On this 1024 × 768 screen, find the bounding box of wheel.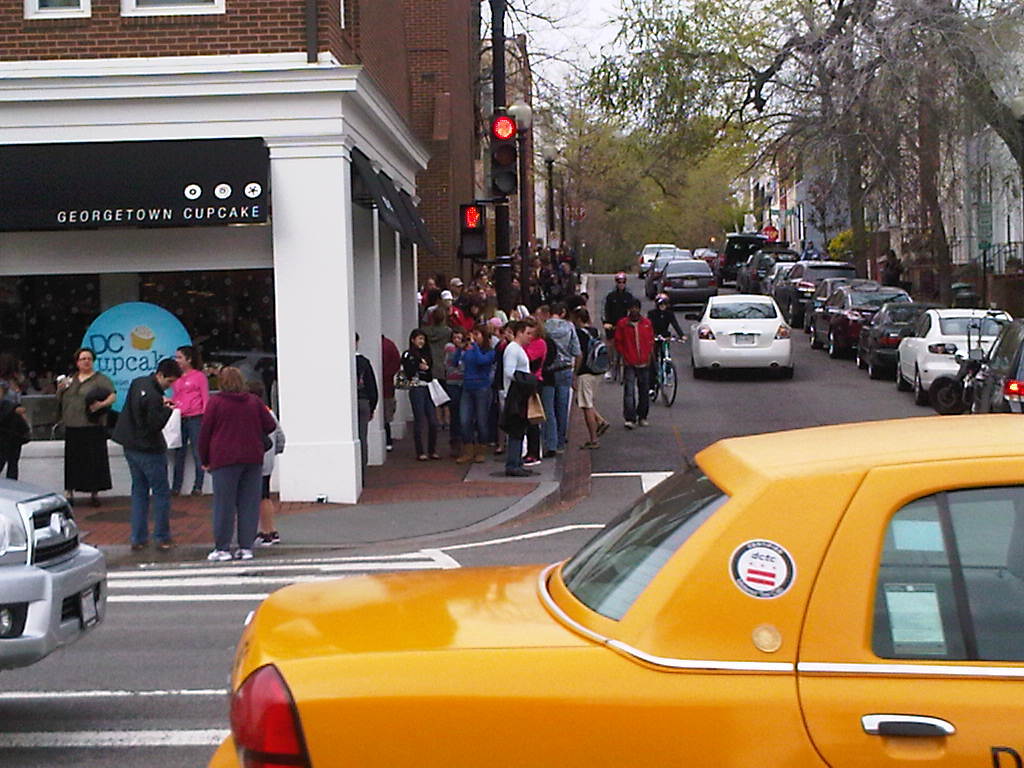
Bounding box: bbox=[864, 361, 876, 378].
